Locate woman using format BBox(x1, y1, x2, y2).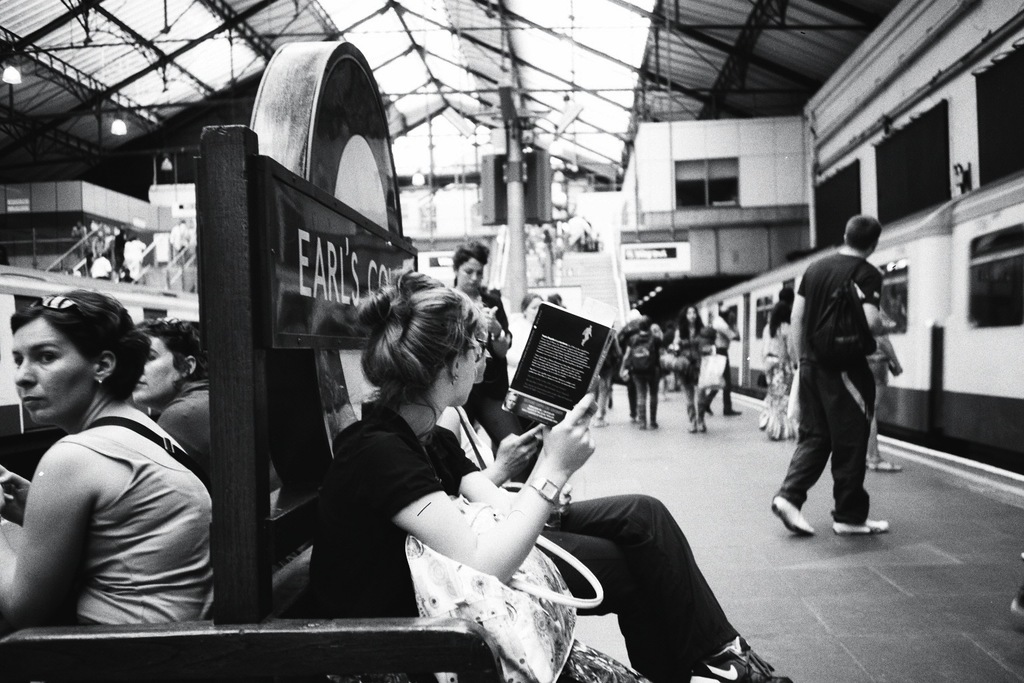
BBox(129, 317, 211, 504).
